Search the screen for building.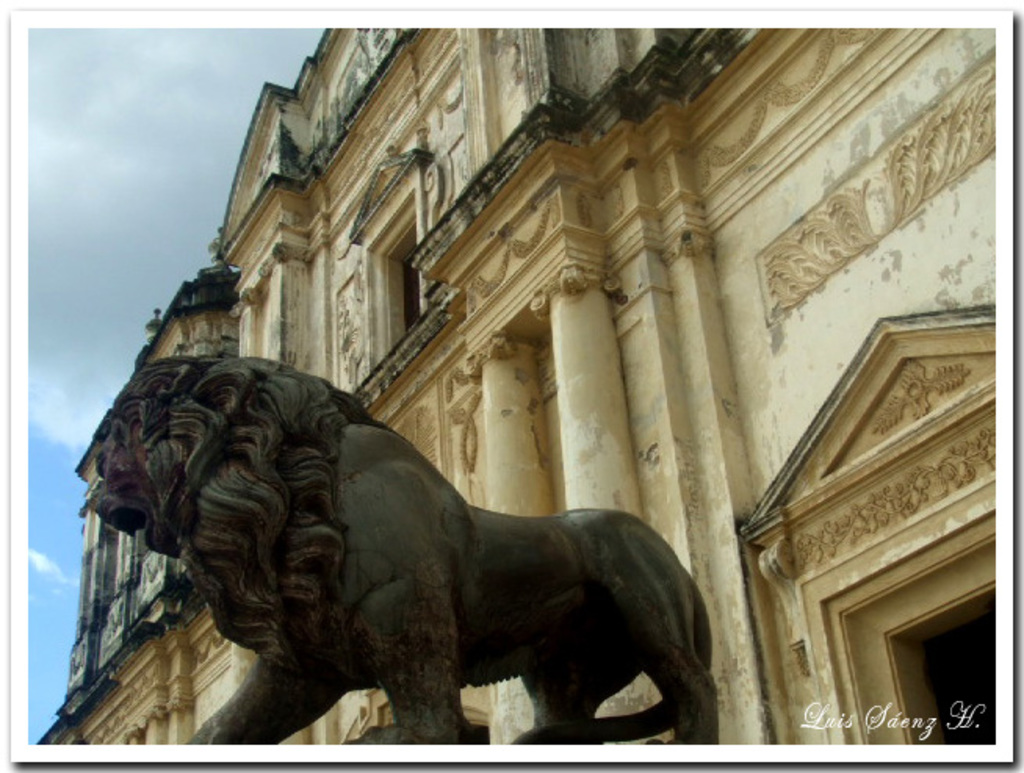
Found at <bbox>33, 28, 994, 745</bbox>.
